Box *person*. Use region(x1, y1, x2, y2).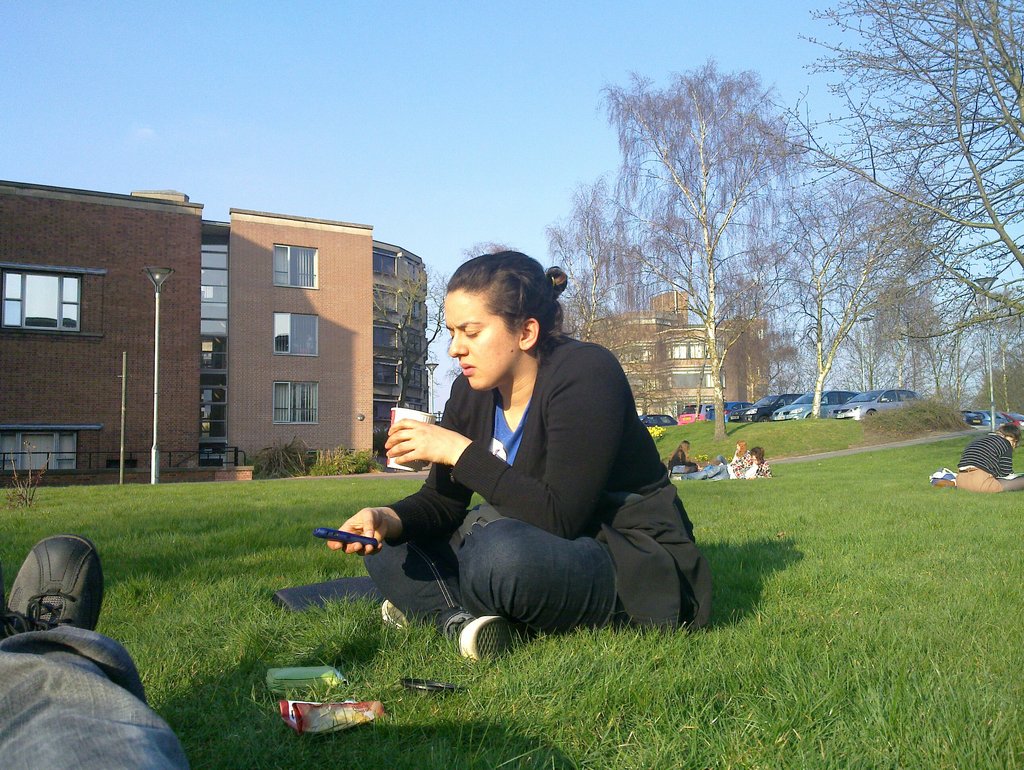
region(957, 419, 1023, 495).
